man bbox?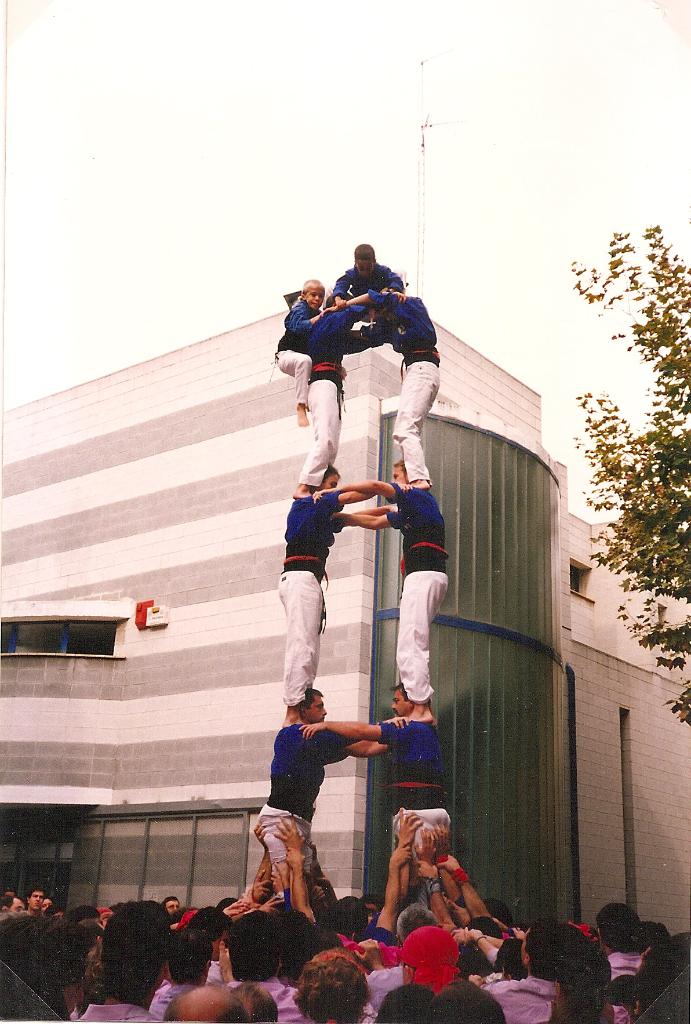
[333,280,448,497]
